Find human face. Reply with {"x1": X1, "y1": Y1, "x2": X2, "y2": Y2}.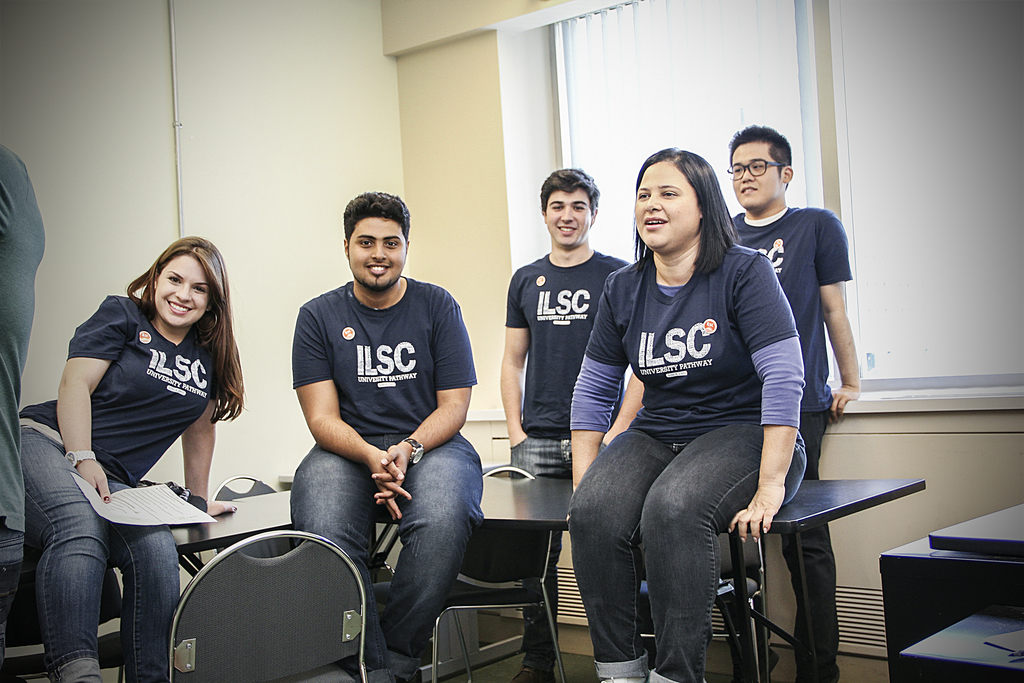
{"x1": 156, "y1": 255, "x2": 214, "y2": 331}.
